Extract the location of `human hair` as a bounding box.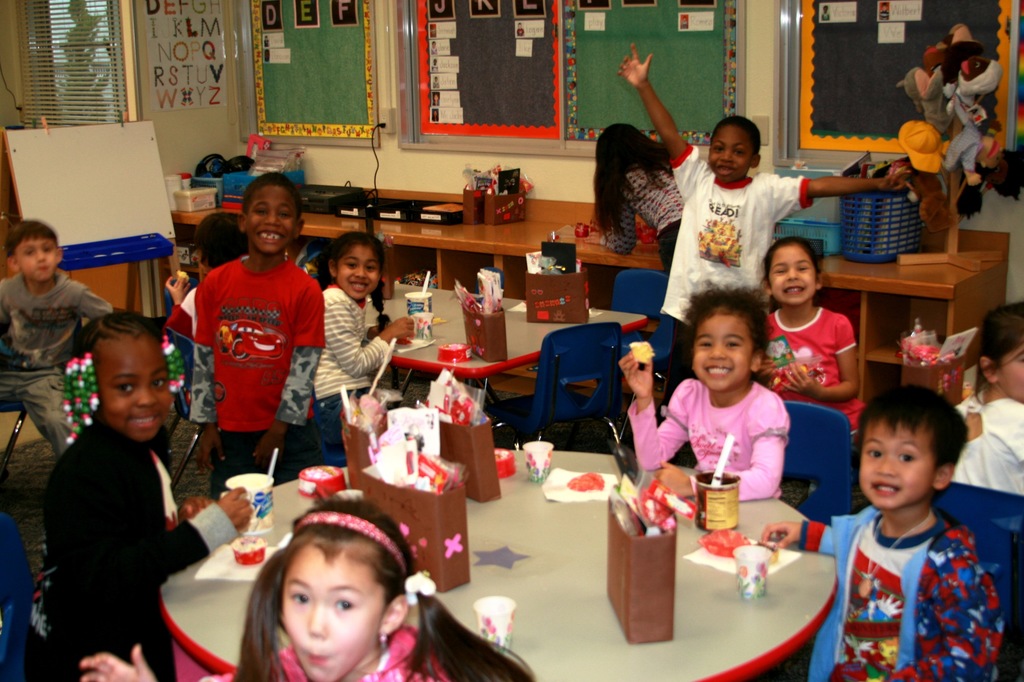
[712, 118, 769, 177].
